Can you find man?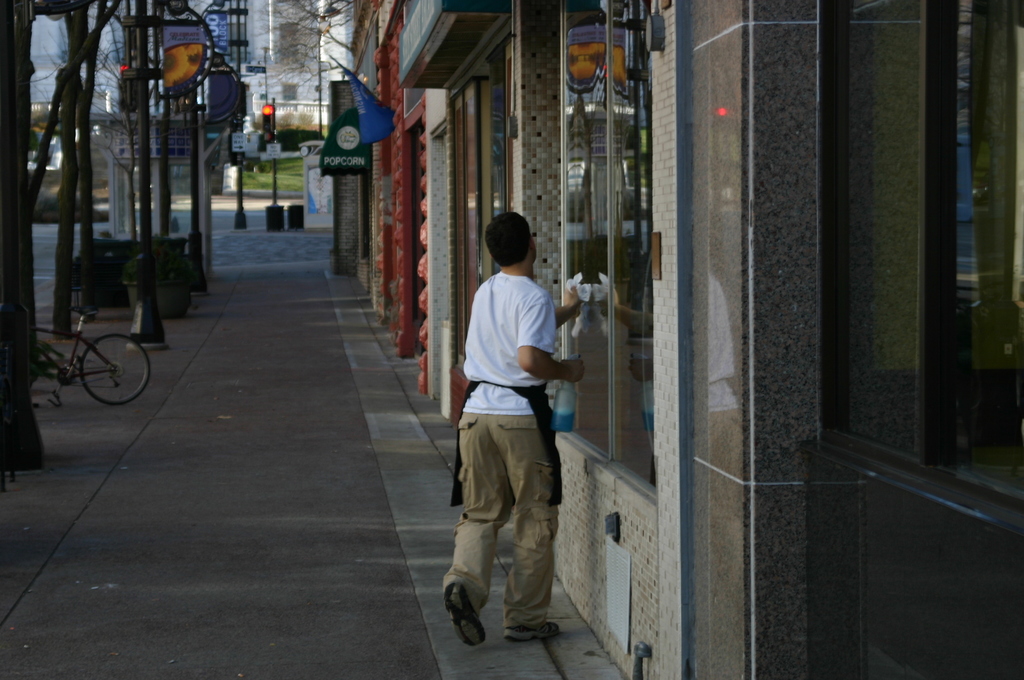
Yes, bounding box: box(438, 205, 585, 648).
